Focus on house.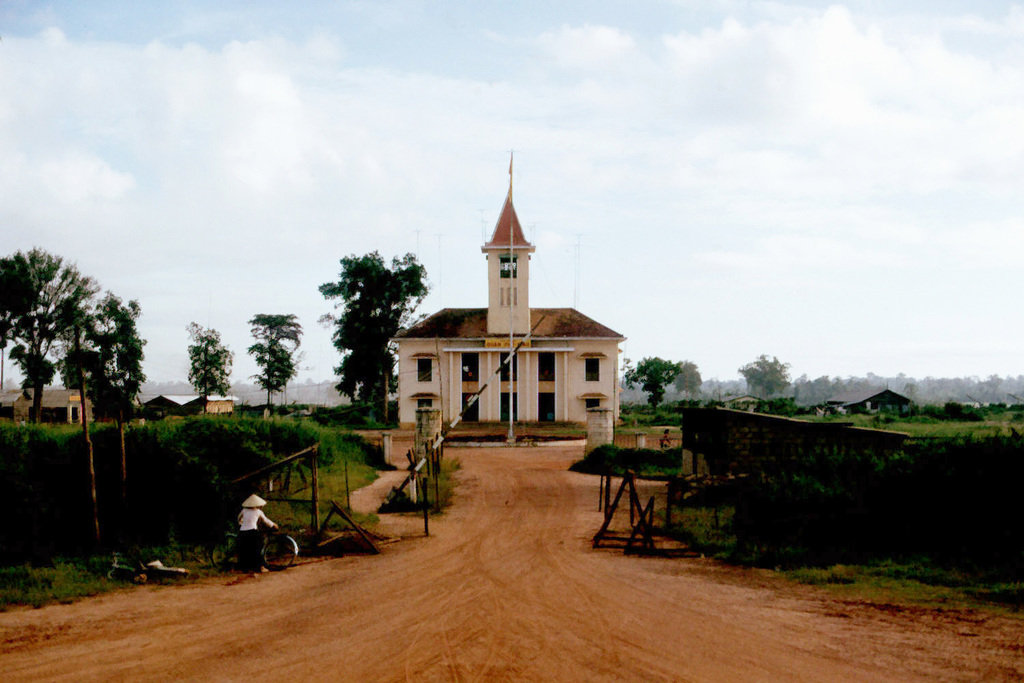
Focused at <box>717,394,767,415</box>.
